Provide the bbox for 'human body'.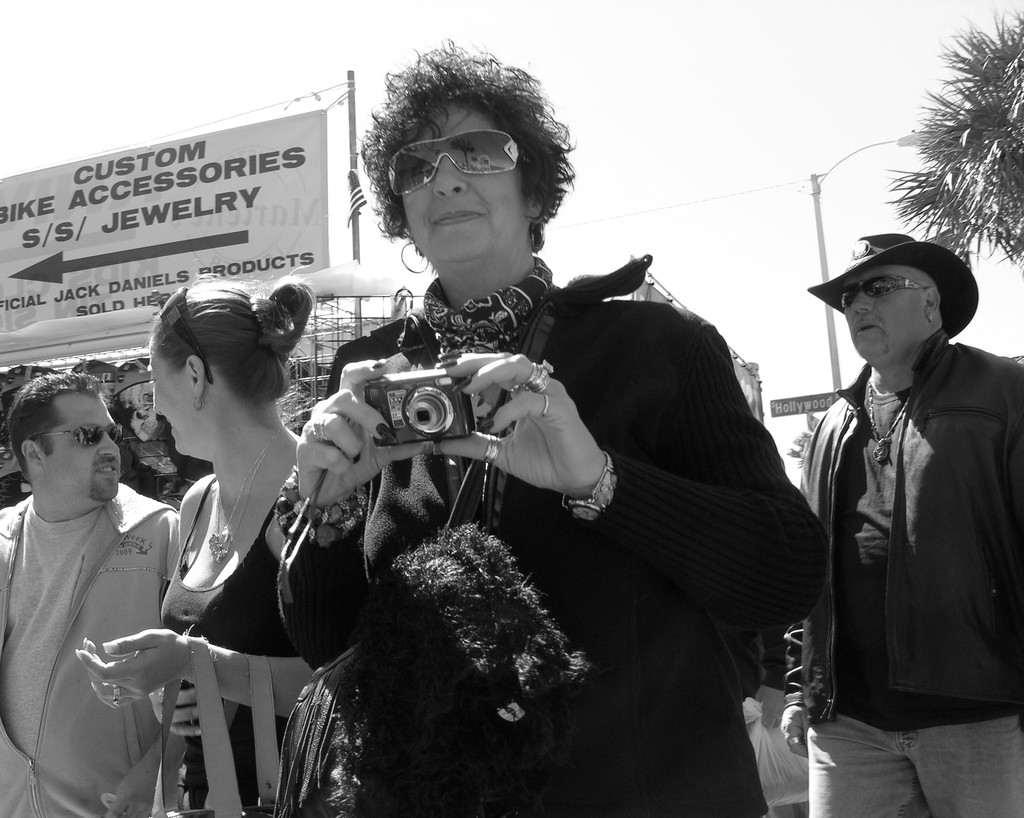
l=266, t=280, r=833, b=817.
